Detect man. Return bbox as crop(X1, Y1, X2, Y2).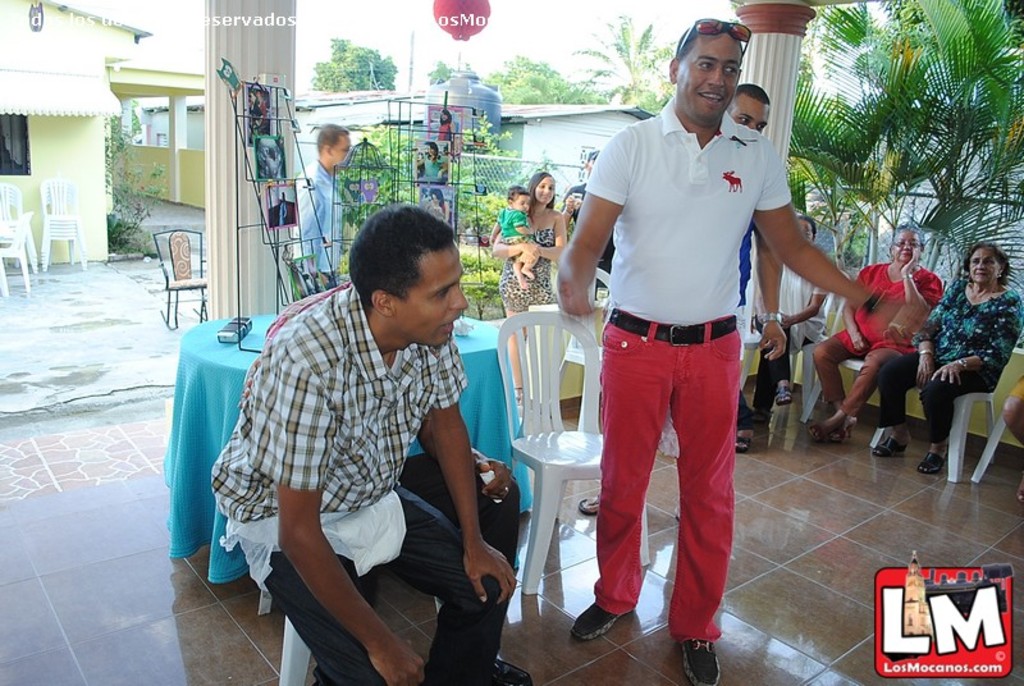
crop(736, 211, 826, 454).
